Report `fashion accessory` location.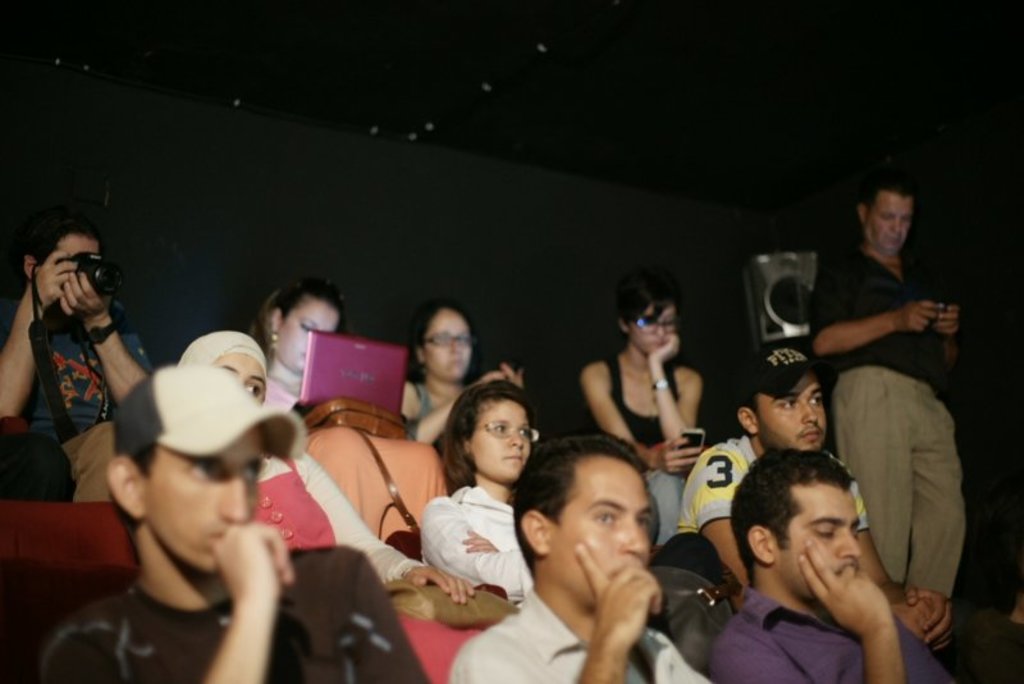
Report: l=470, t=420, r=541, b=444.
